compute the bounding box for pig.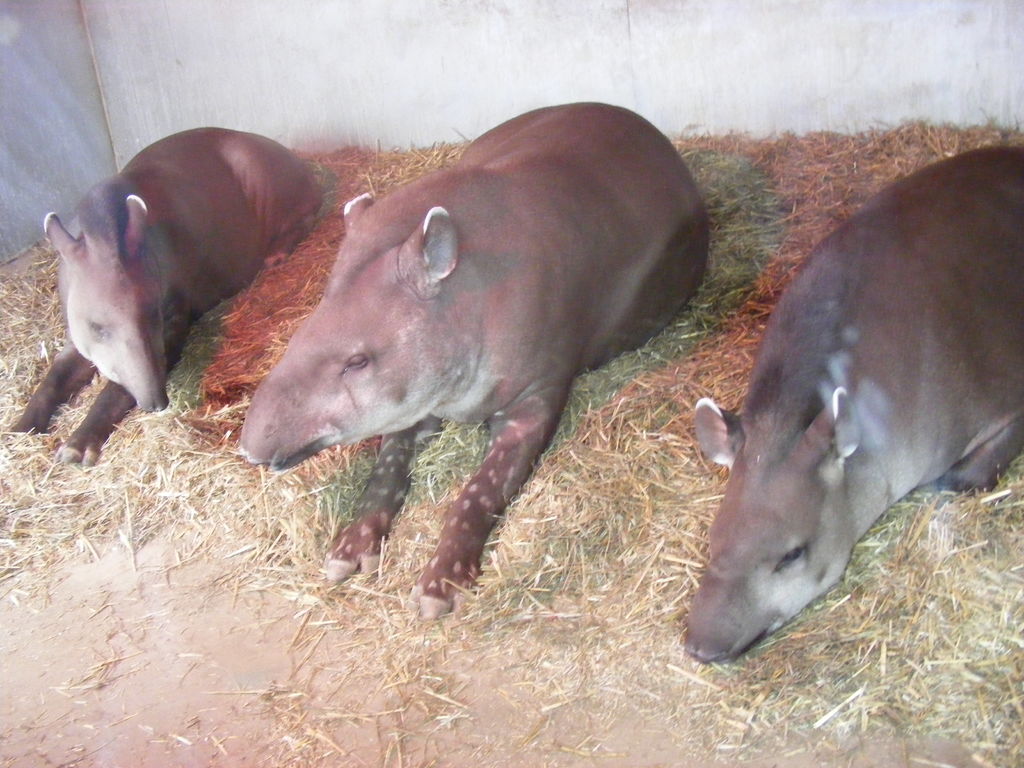
(x1=11, y1=122, x2=326, y2=468).
